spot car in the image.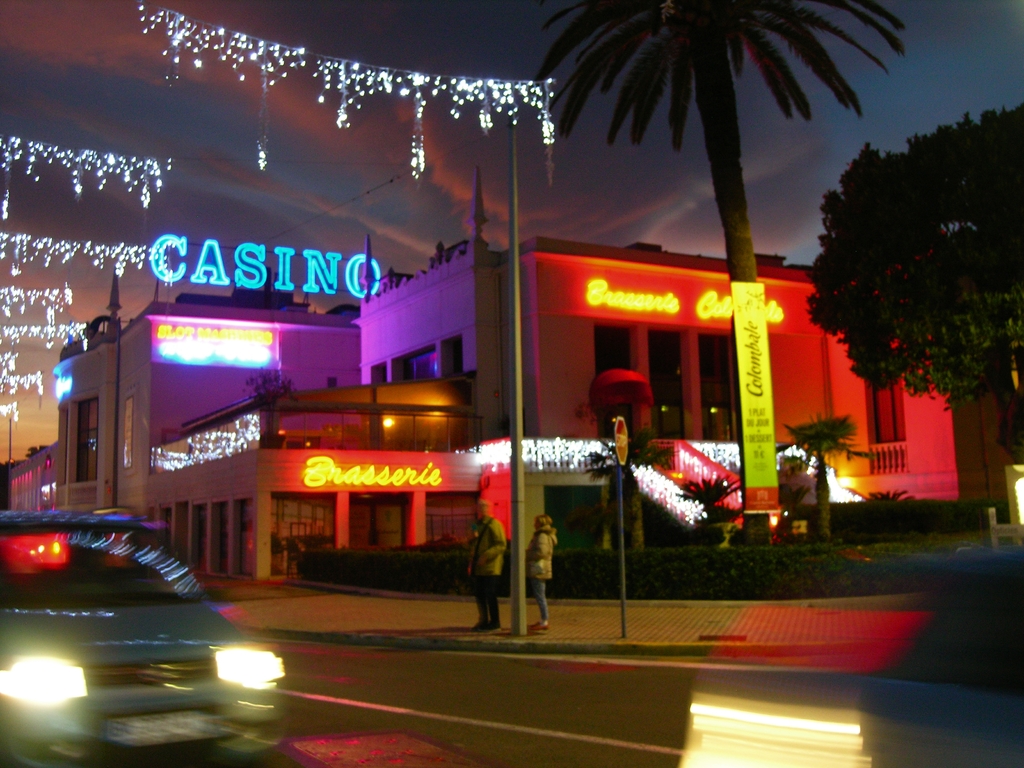
car found at (left=0, top=508, right=287, bottom=767).
